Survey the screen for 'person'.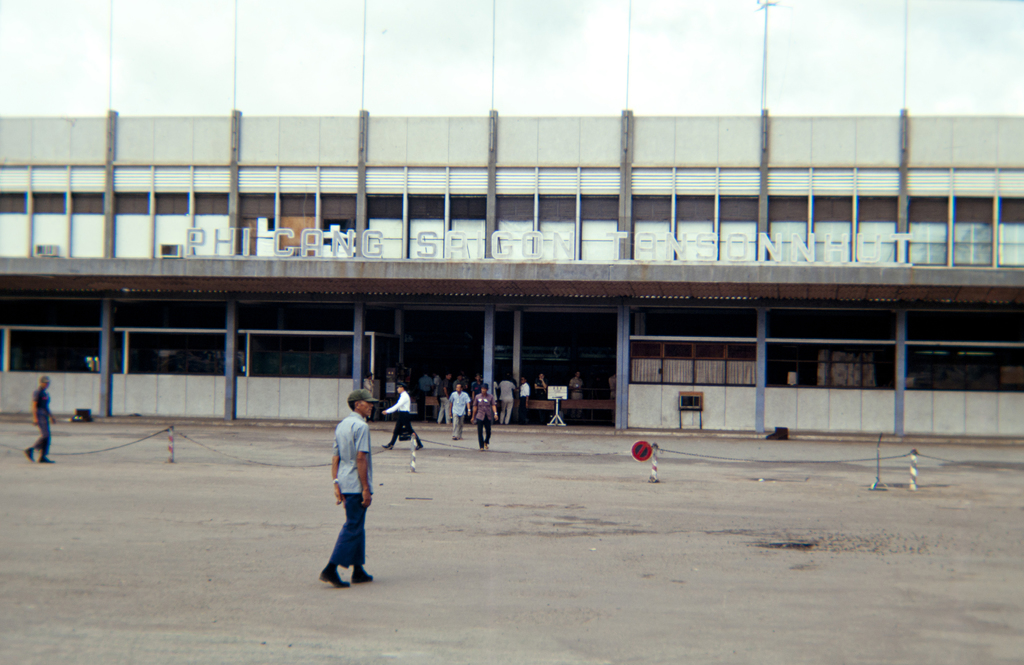
Survey found: <bbox>26, 377, 55, 462</bbox>.
